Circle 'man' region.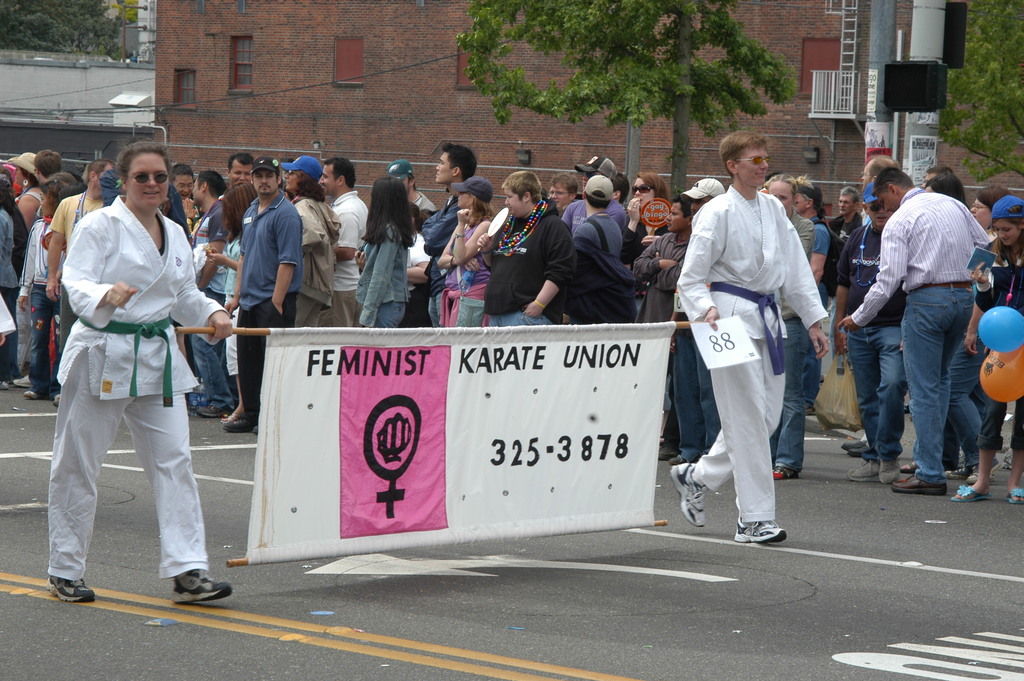
Region: <bbox>671, 177, 723, 466</bbox>.
